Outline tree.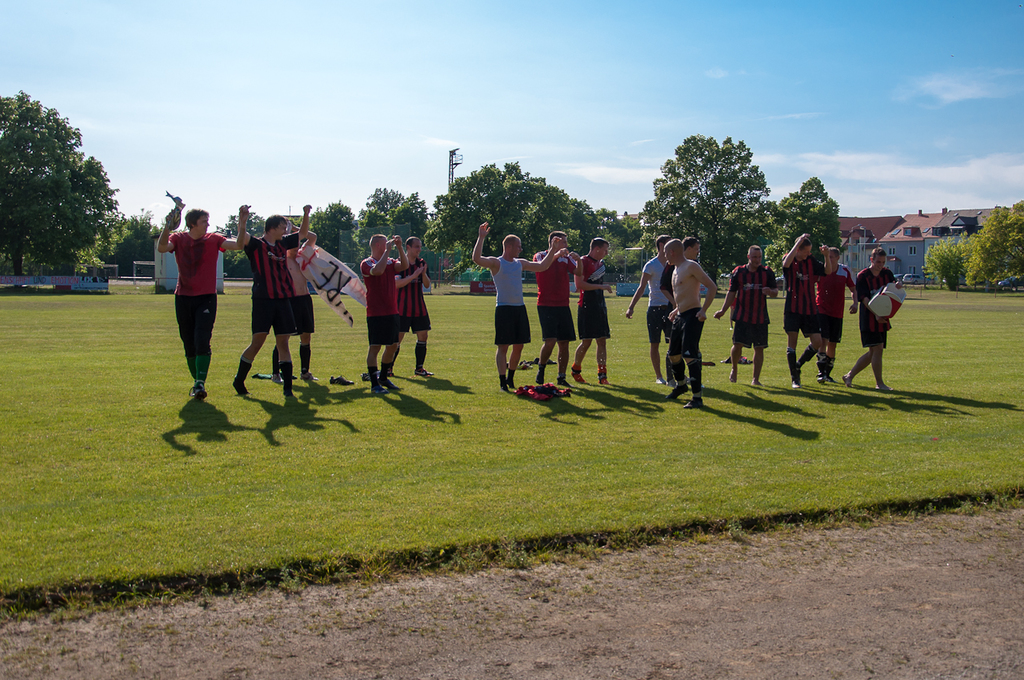
Outline: x1=782 y1=178 x2=854 y2=250.
